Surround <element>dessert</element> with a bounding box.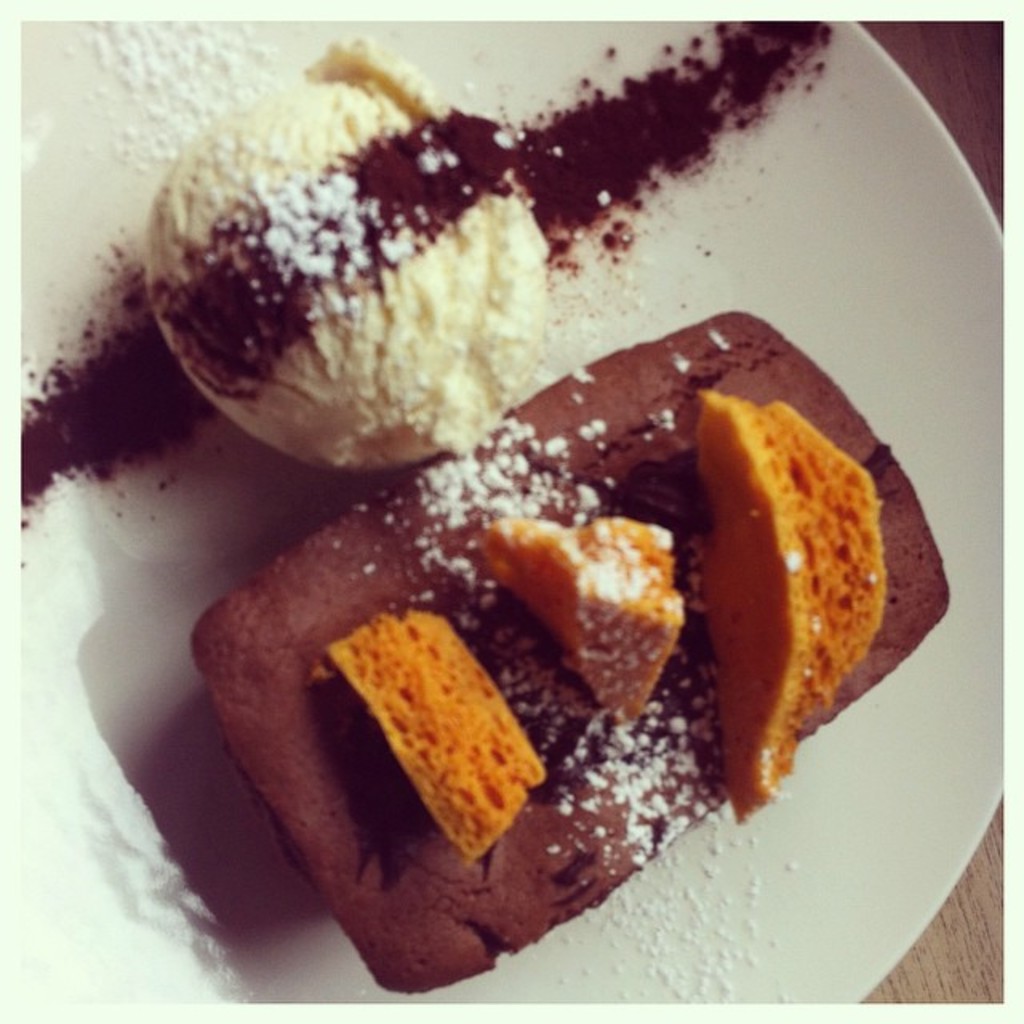
bbox=(0, 21, 949, 1006).
